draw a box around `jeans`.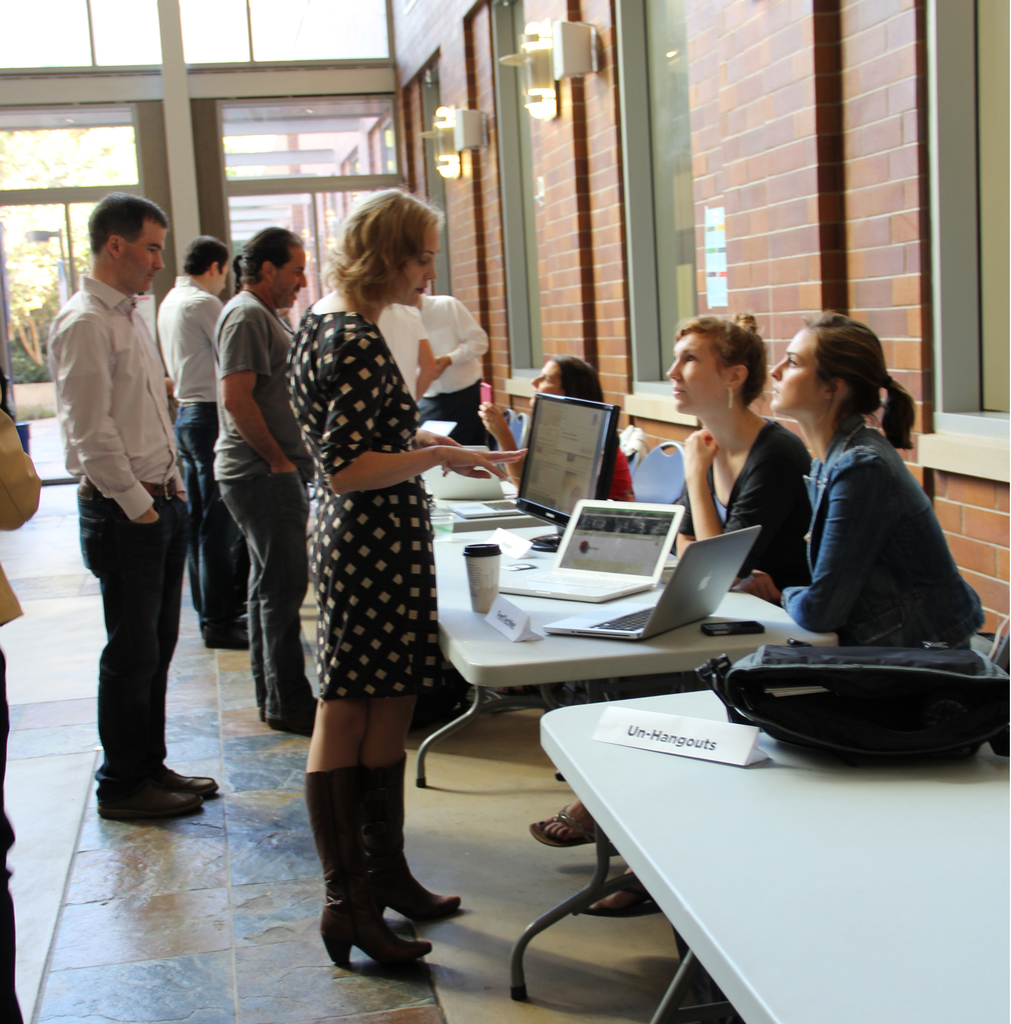
[204,474,318,717].
